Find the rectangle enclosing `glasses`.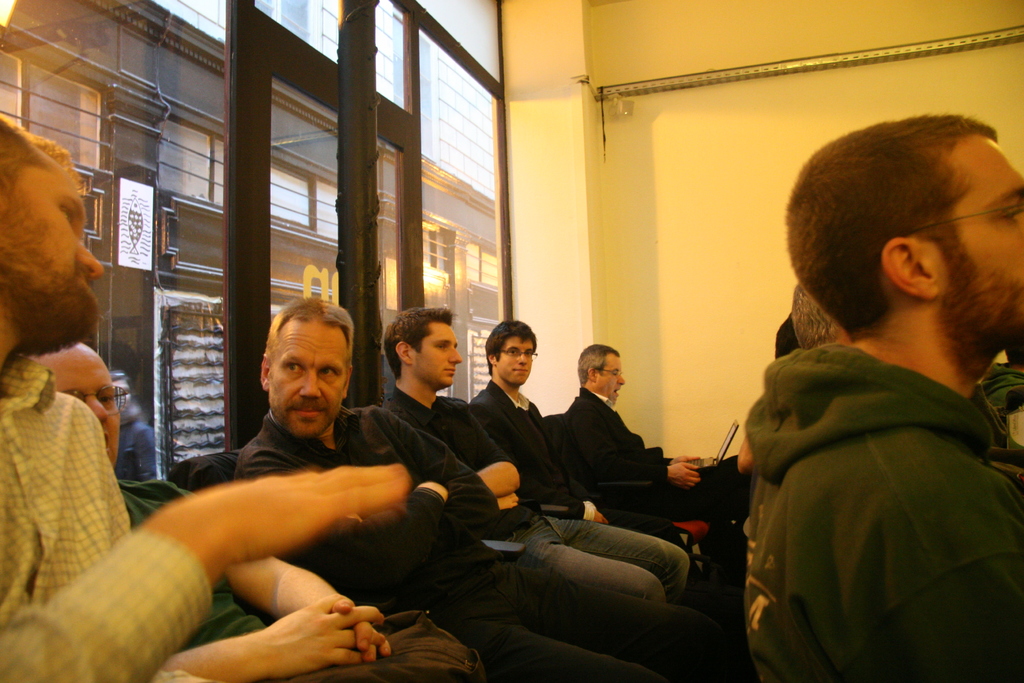
893,198,1023,242.
